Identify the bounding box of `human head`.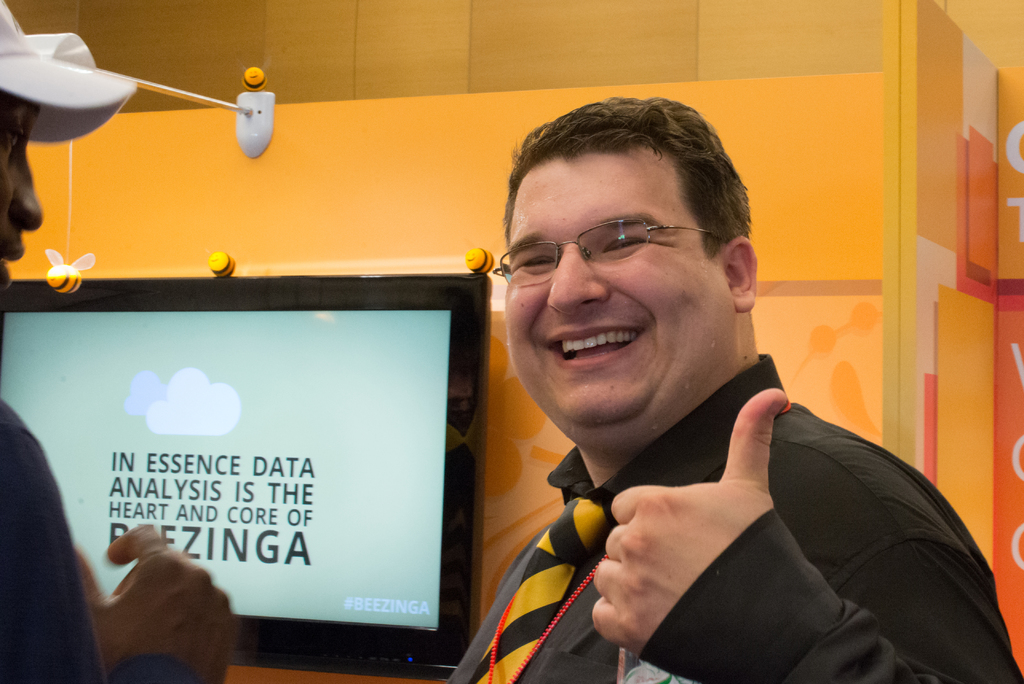
x1=502, y1=97, x2=756, y2=460.
